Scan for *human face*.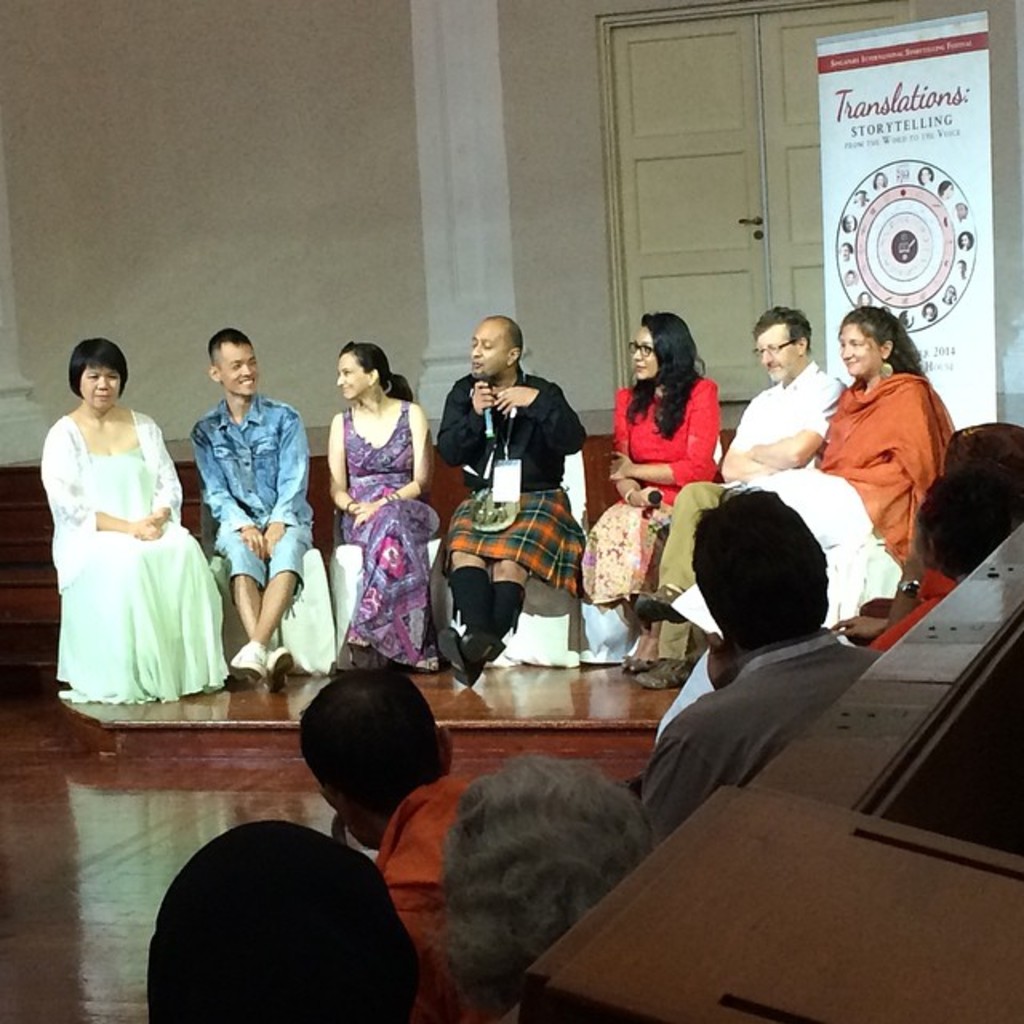
Scan result: locate(80, 363, 118, 421).
